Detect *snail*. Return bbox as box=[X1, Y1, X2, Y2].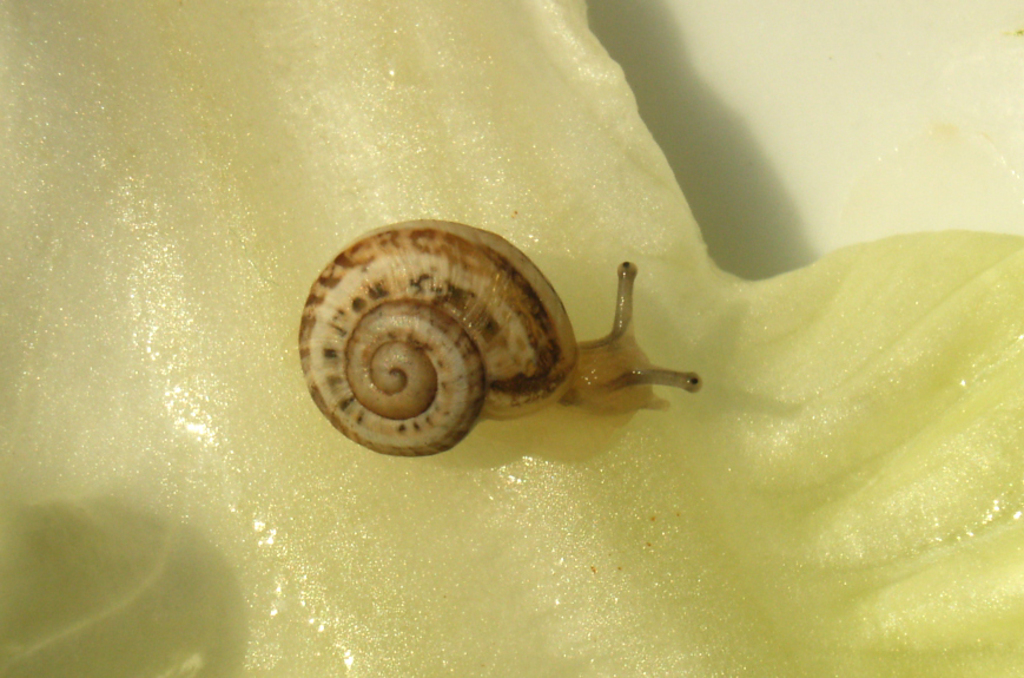
box=[293, 212, 706, 465].
